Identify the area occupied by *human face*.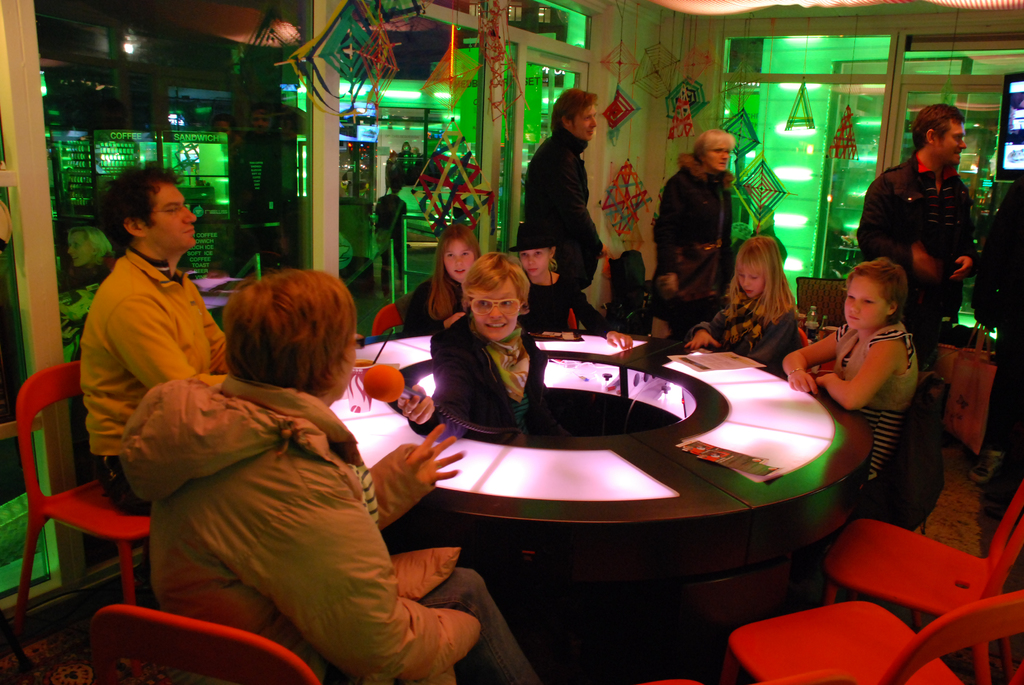
Area: box(740, 264, 764, 297).
